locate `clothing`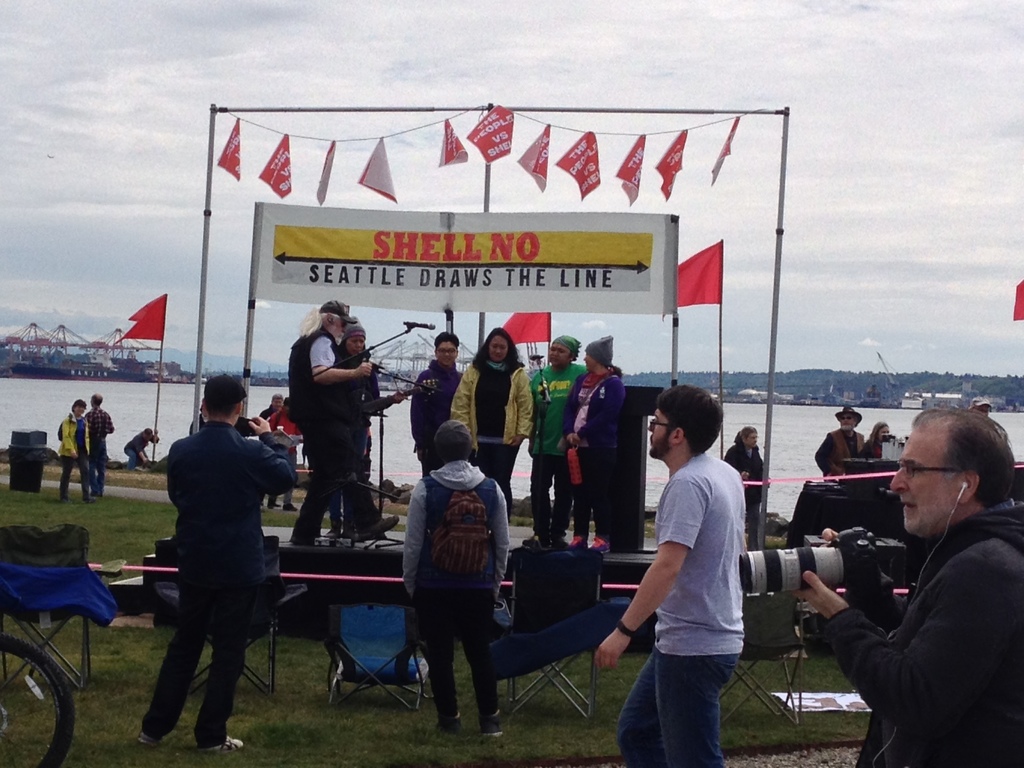
(559,362,615,545)
